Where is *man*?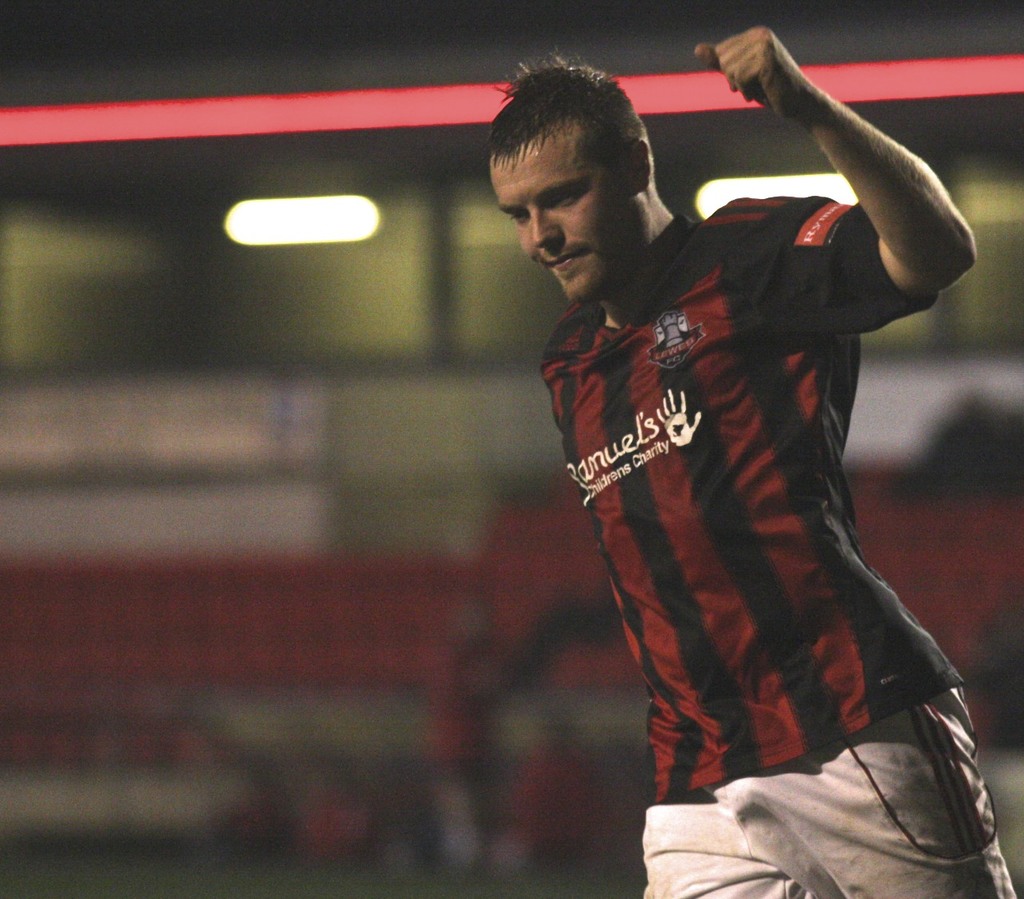
460 23 978 875.
